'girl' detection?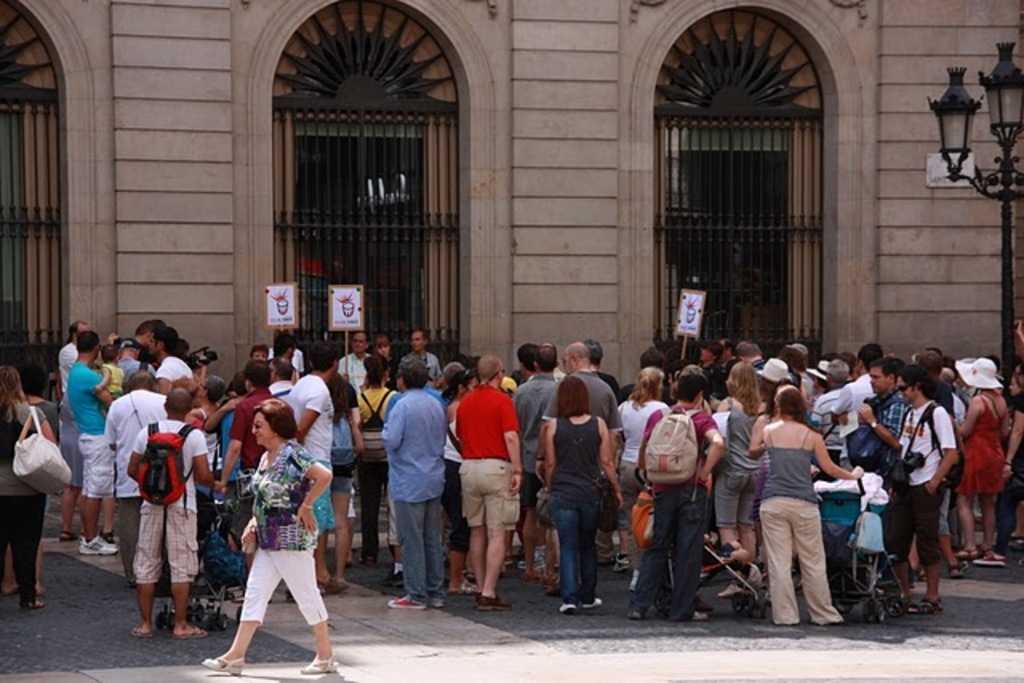
bbox(0, 365, 58, 614)
